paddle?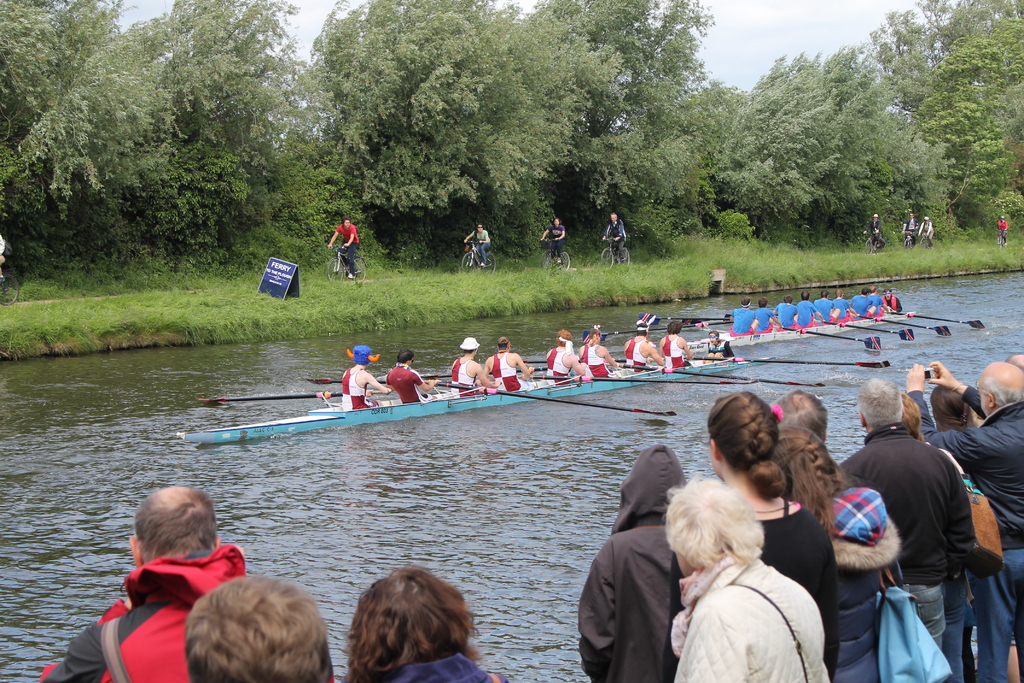
box=[619, 364, 822, 388]
